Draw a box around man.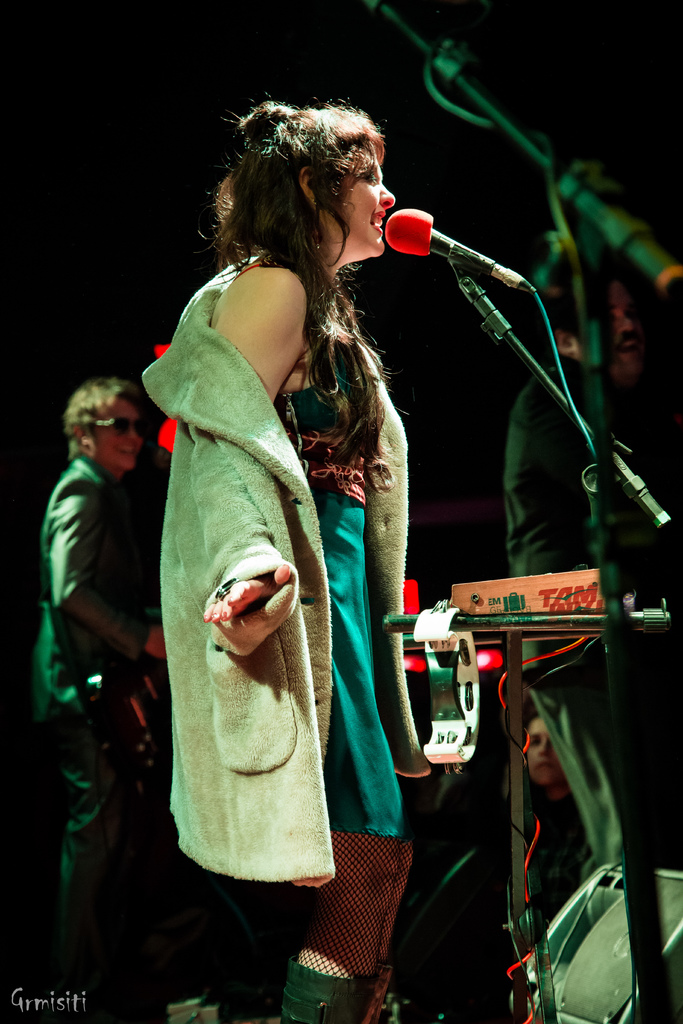
l=24, t=333, r=178, b=916.
